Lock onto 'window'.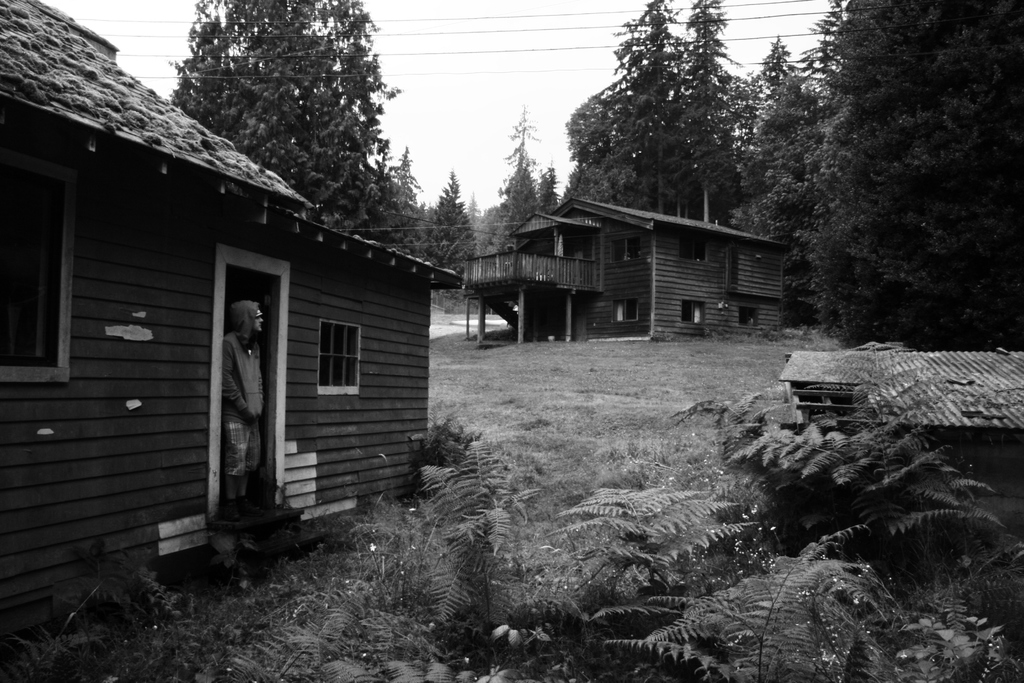
Locked: (615, 296, 641, 331).
